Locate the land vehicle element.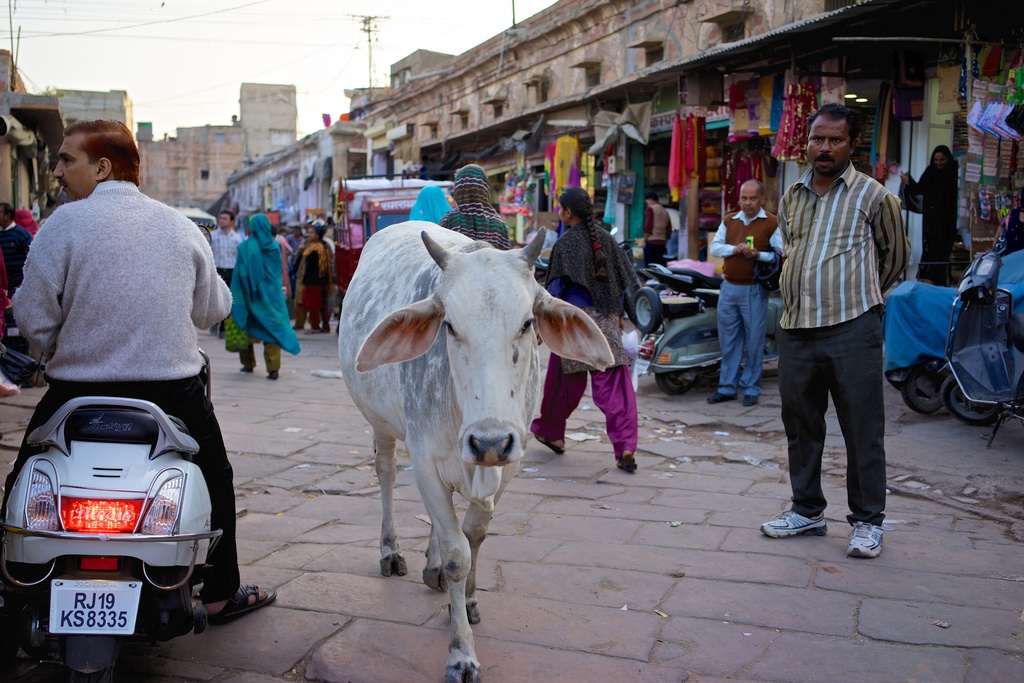
Element bbox: <region>178, 206, 220, 230</region>.
